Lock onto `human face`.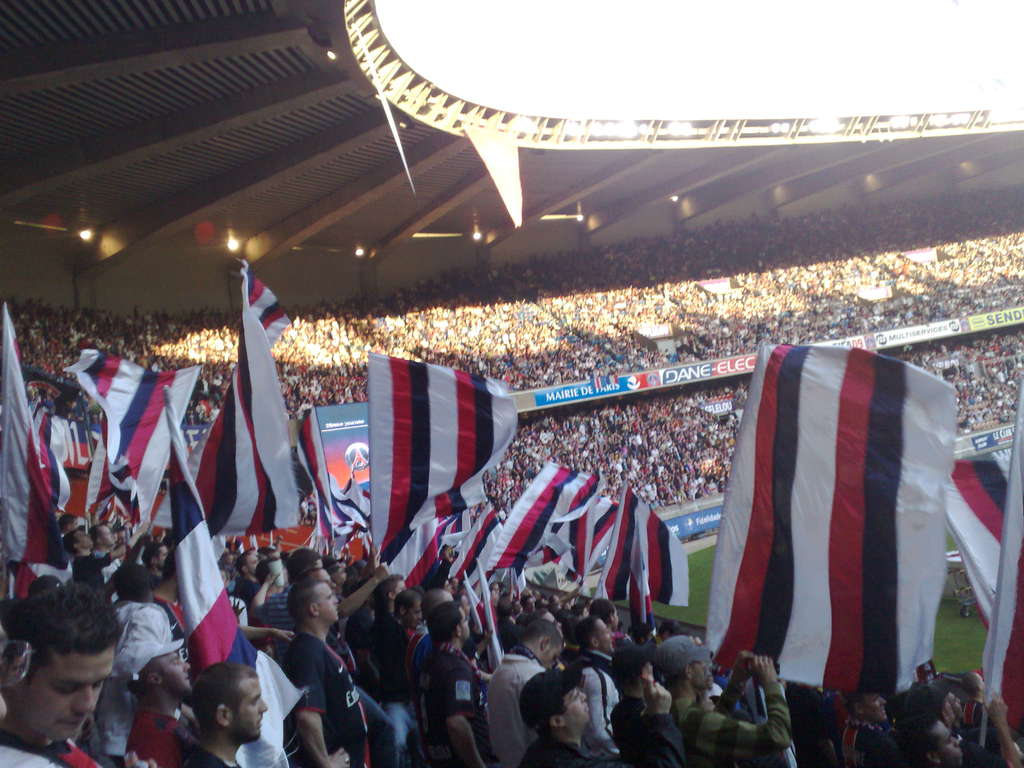
Locked: [left=567, top=691, right=593, bottom=722].
